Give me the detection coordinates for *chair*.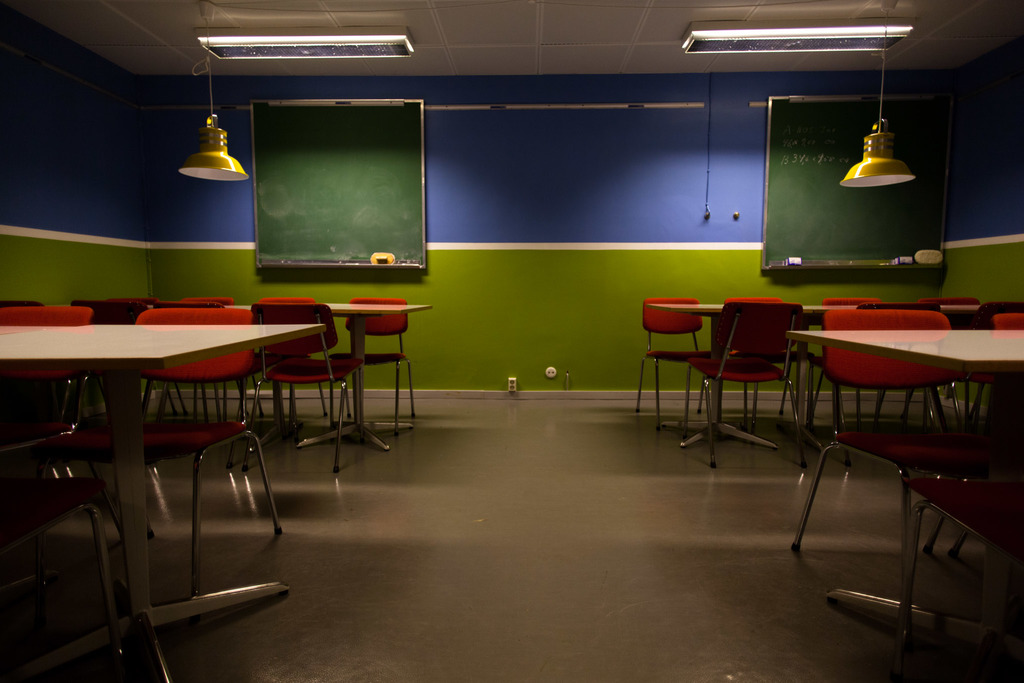
select_region(150, 295, 268, 431).
